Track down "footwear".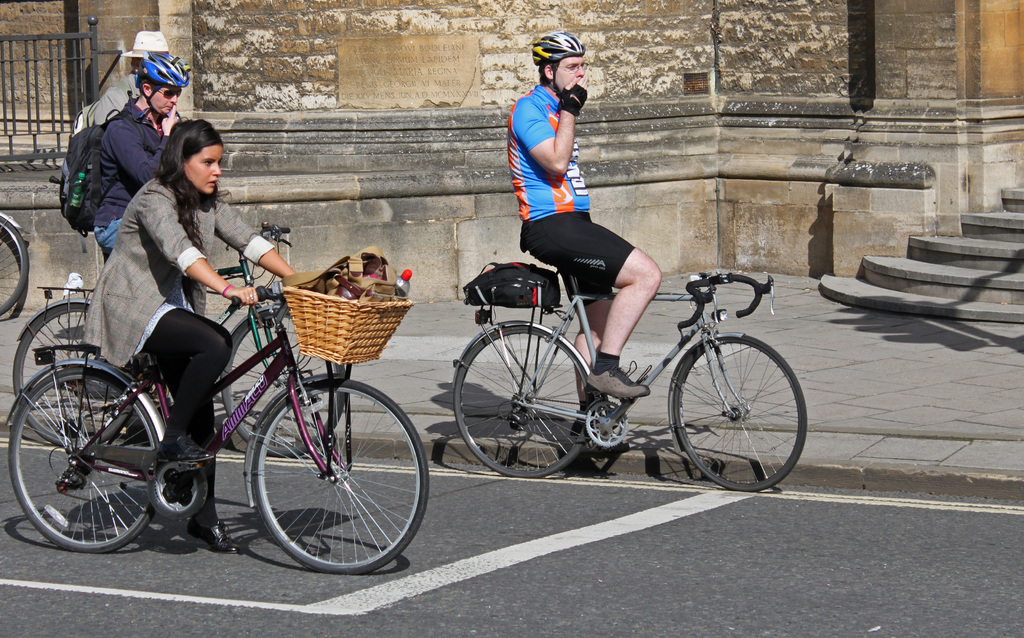
Tracked to [189,513,253,557].
